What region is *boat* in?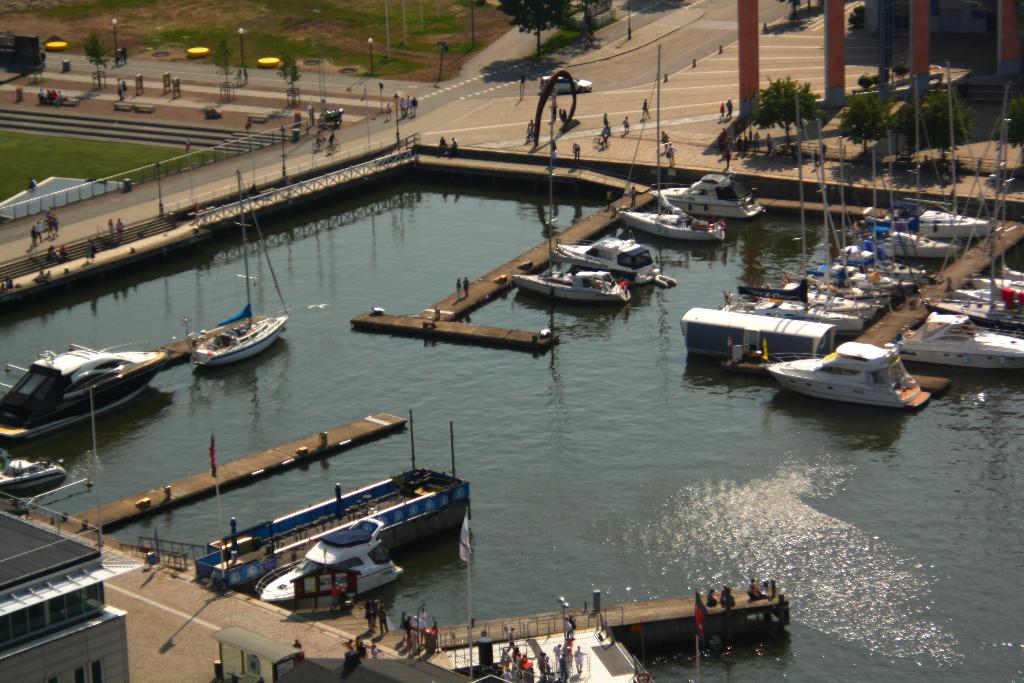
<region>255, 514, 408, 611</region>.
